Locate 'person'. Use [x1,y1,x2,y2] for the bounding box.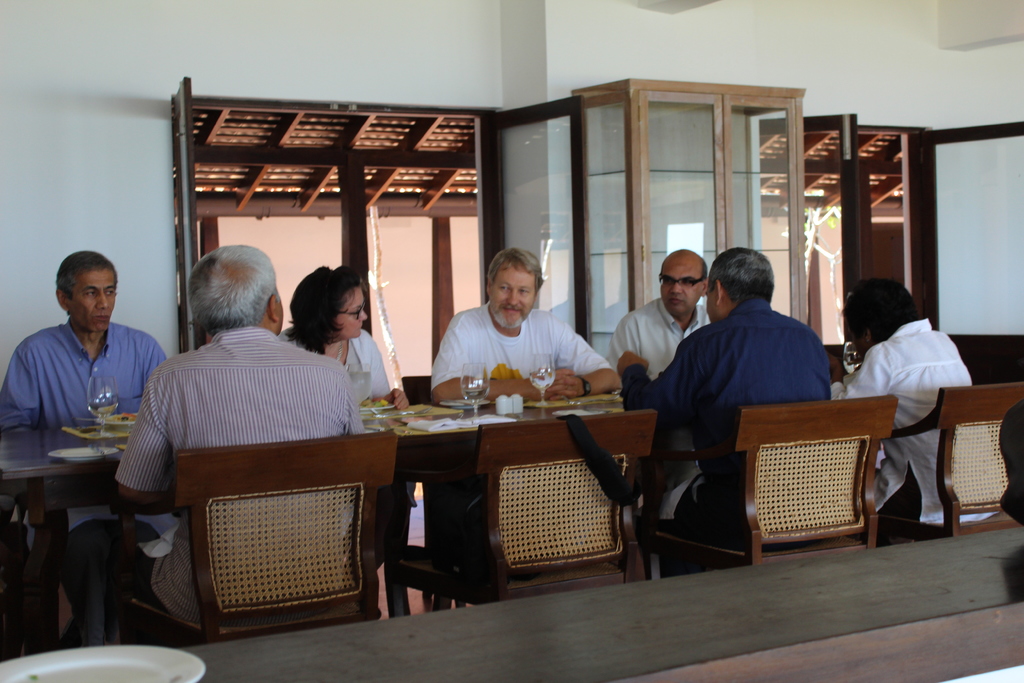
[0,247,168,651].
